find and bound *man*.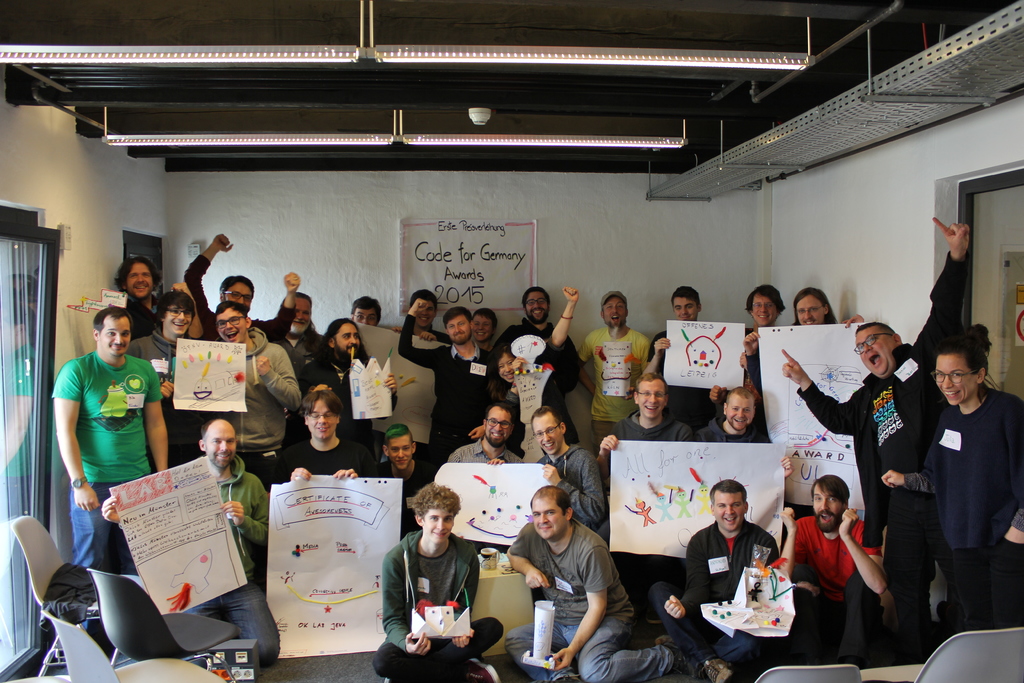
Bound: {"left": 396, "top": 304, "right": 496, "bottom": 460}.
